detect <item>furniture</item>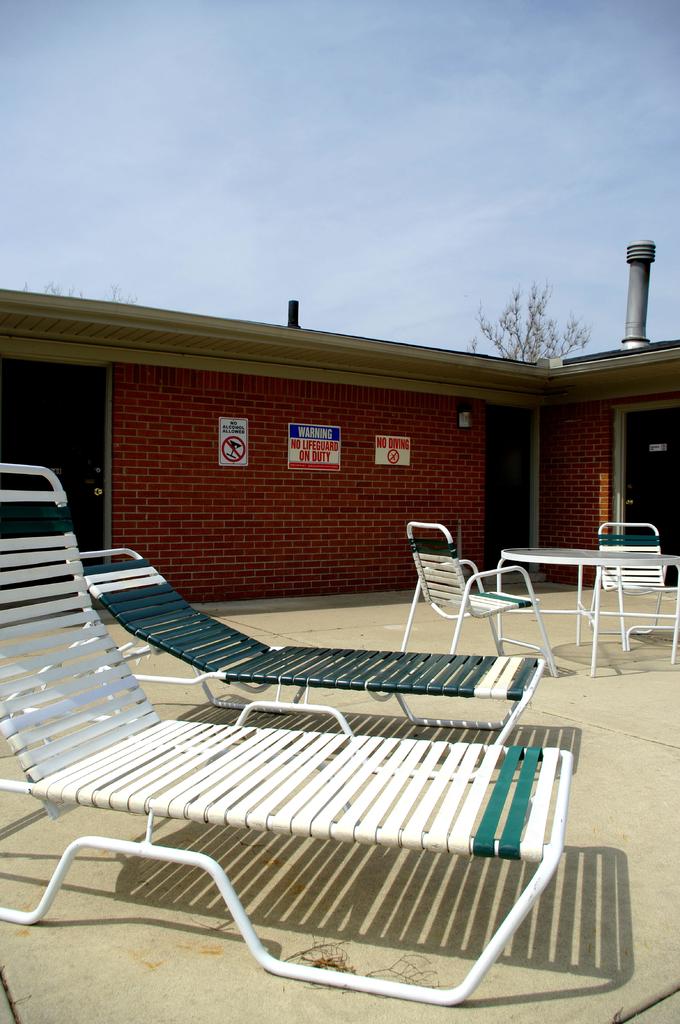
{"left": 9, "top": 548, "right": 542, "bottom": 777}
